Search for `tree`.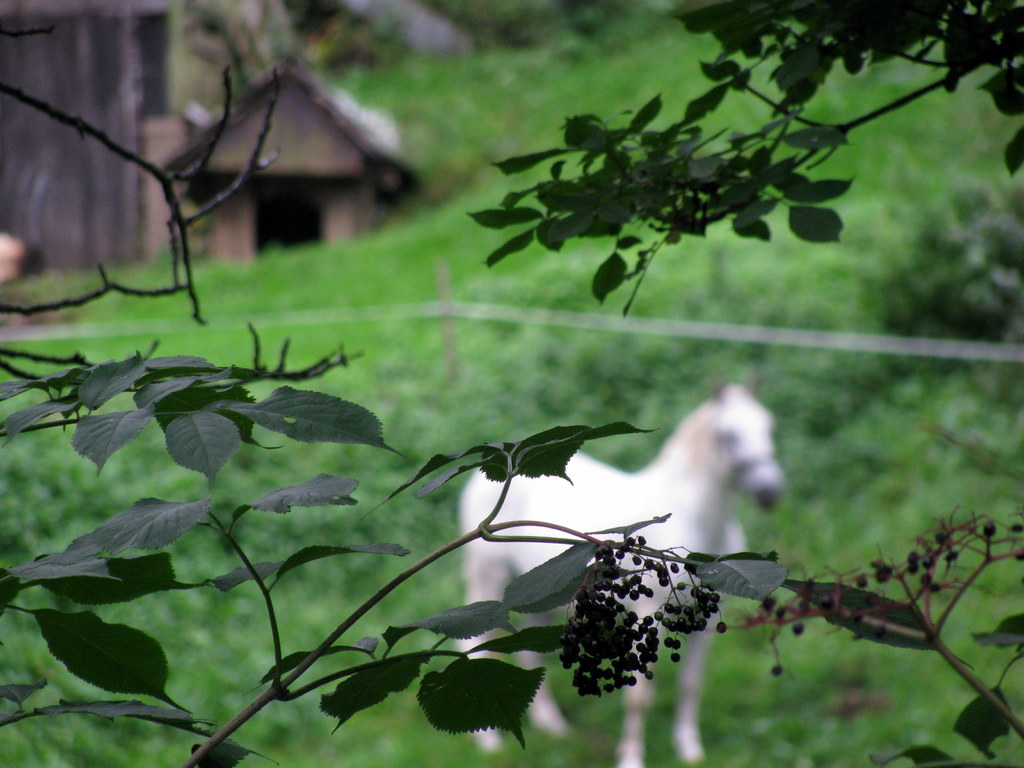
Found at {"x1": 0, "y1": 0, "x2": 1023, "y2": 767}.
